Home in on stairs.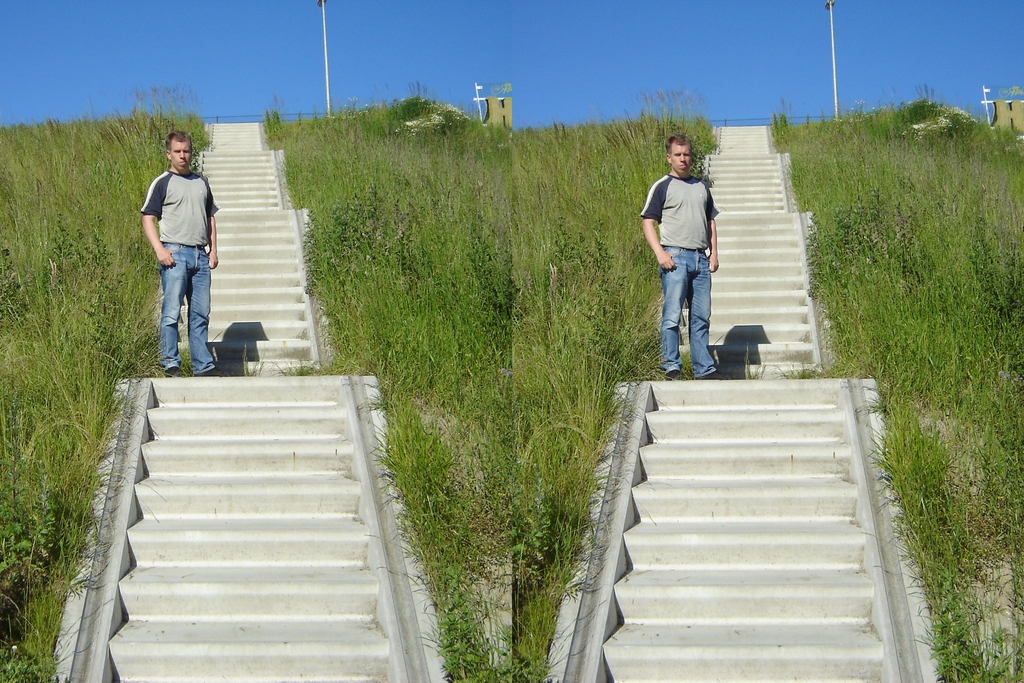
Homed in at 588:126:897:682.
